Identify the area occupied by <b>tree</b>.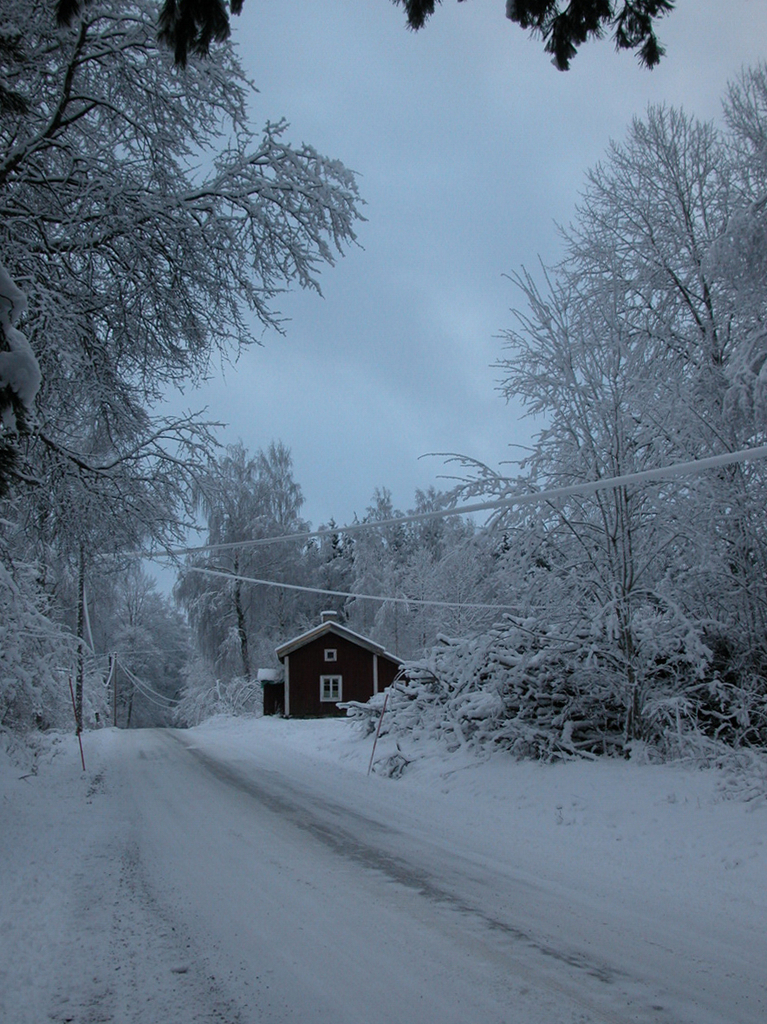
Area: x1=16, y1=21, x2=367, y2=732.
